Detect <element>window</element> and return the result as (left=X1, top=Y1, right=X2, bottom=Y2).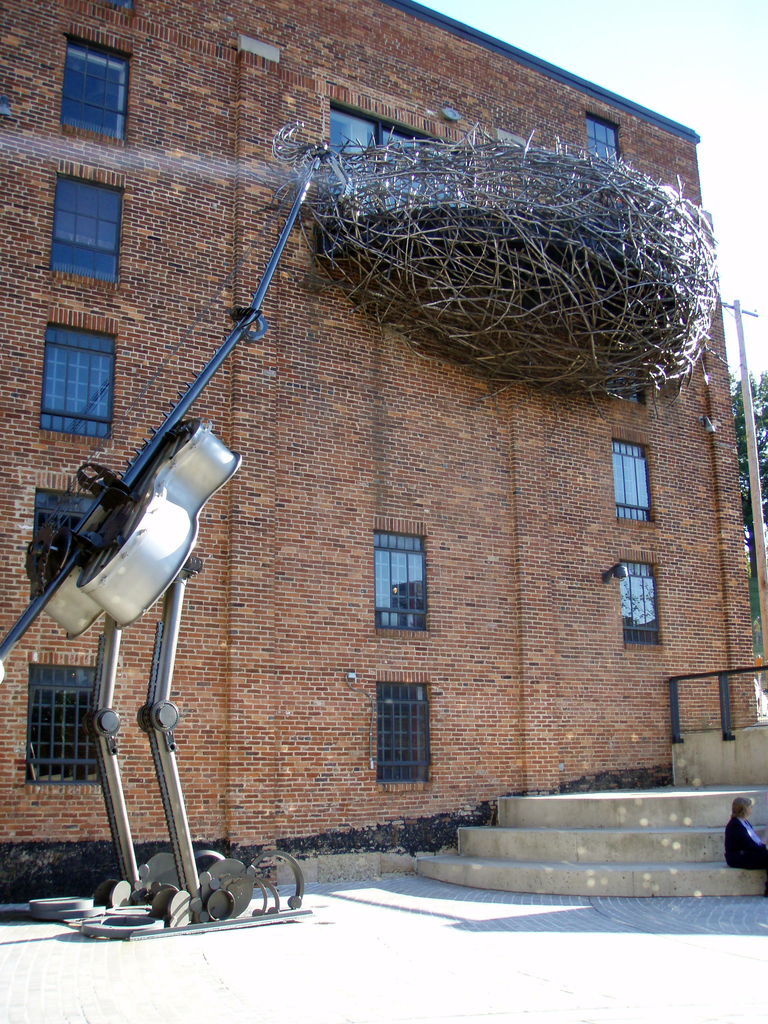
(left=328, top=101, right=422, bottom=164).
